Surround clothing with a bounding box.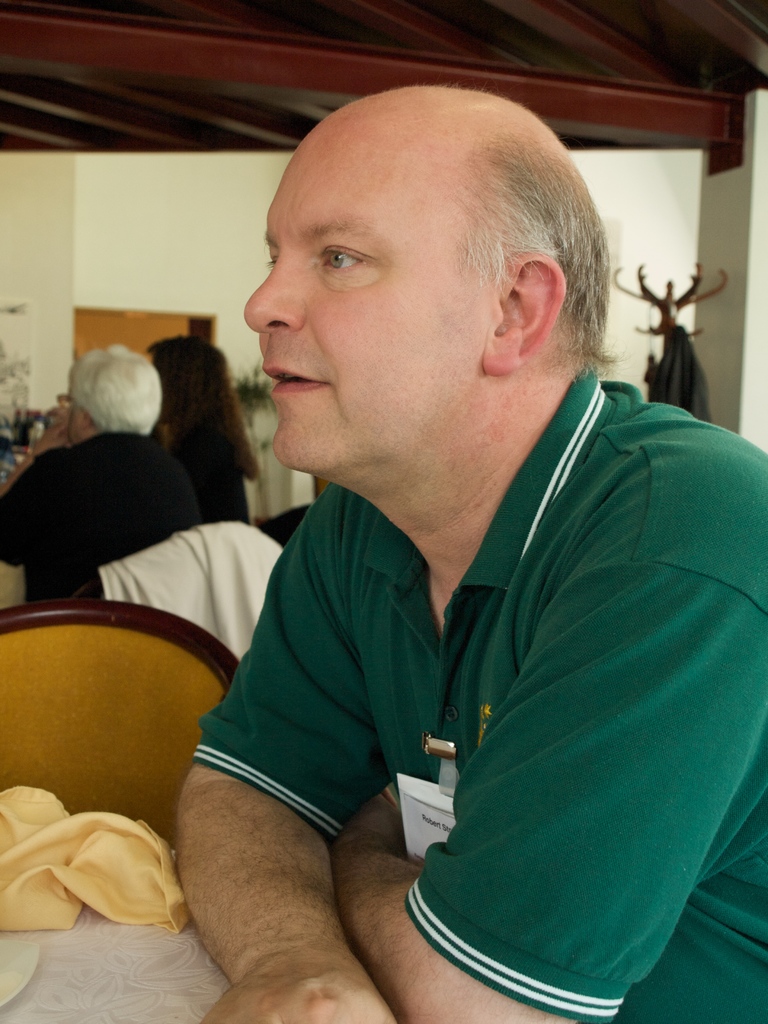
0 435 200 601.
